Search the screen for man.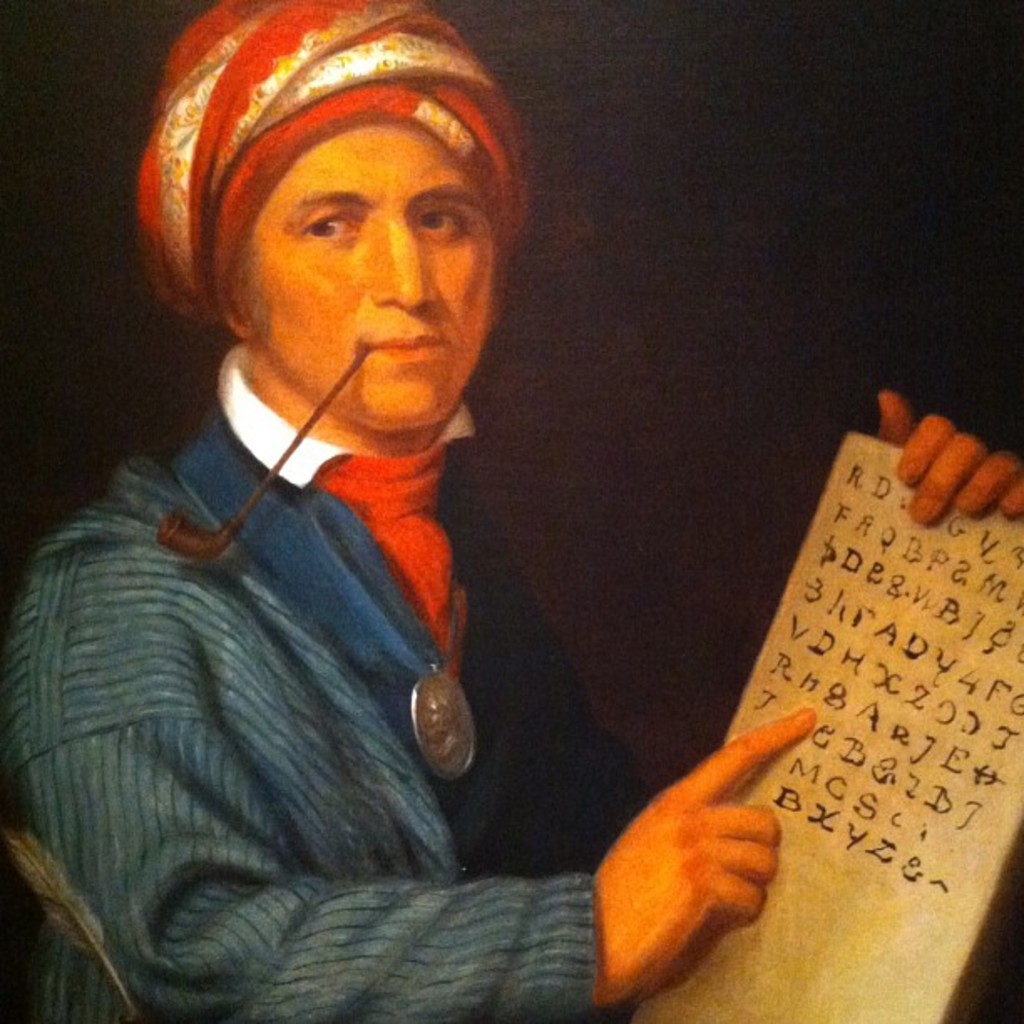
Found at <region>0, 0, 1022, 1022</region>.
